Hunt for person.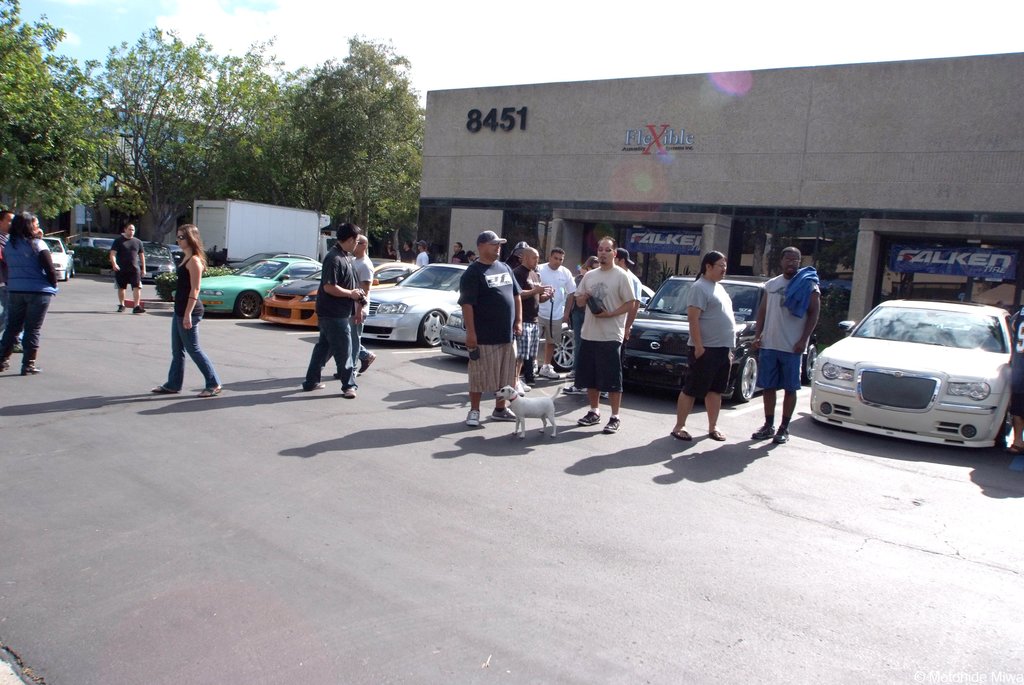
Hunted down at region(534, 245, 577, 379).
